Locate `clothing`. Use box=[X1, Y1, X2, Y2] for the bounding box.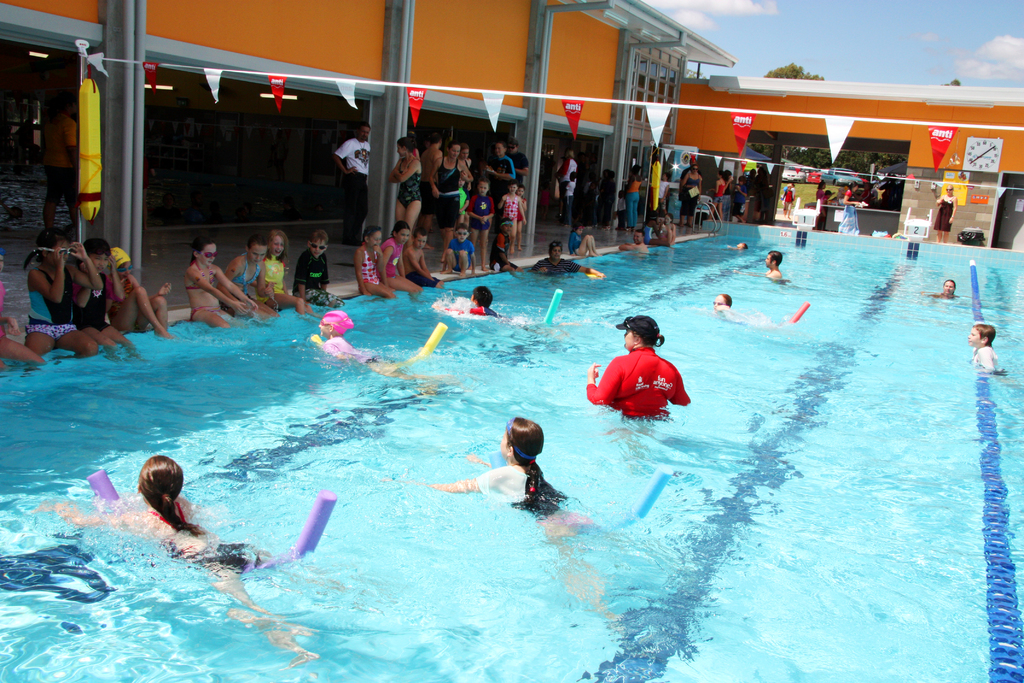
box=[439, 302, 511, 320].
